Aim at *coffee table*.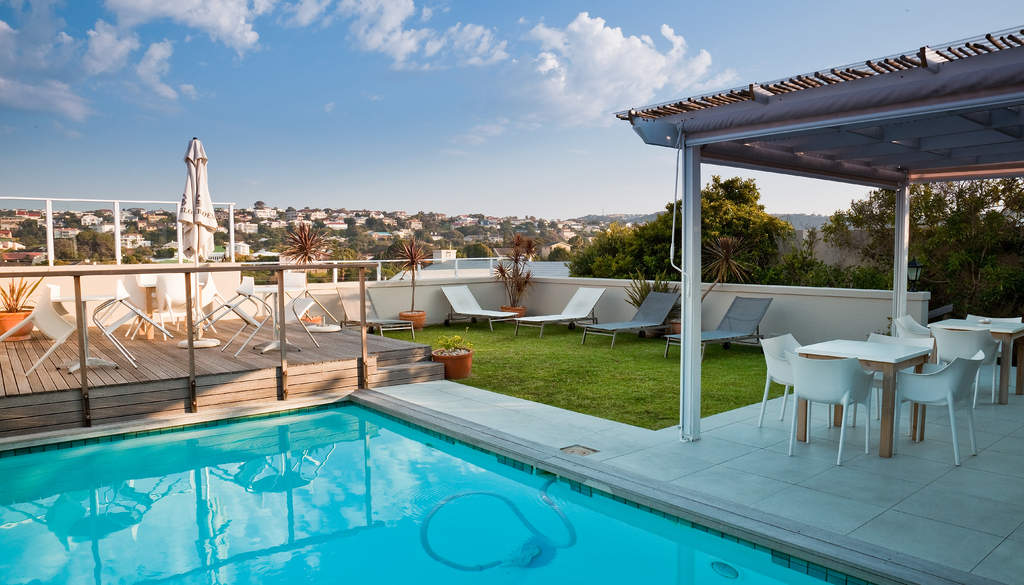
Aimed at 143,282,218,342.
